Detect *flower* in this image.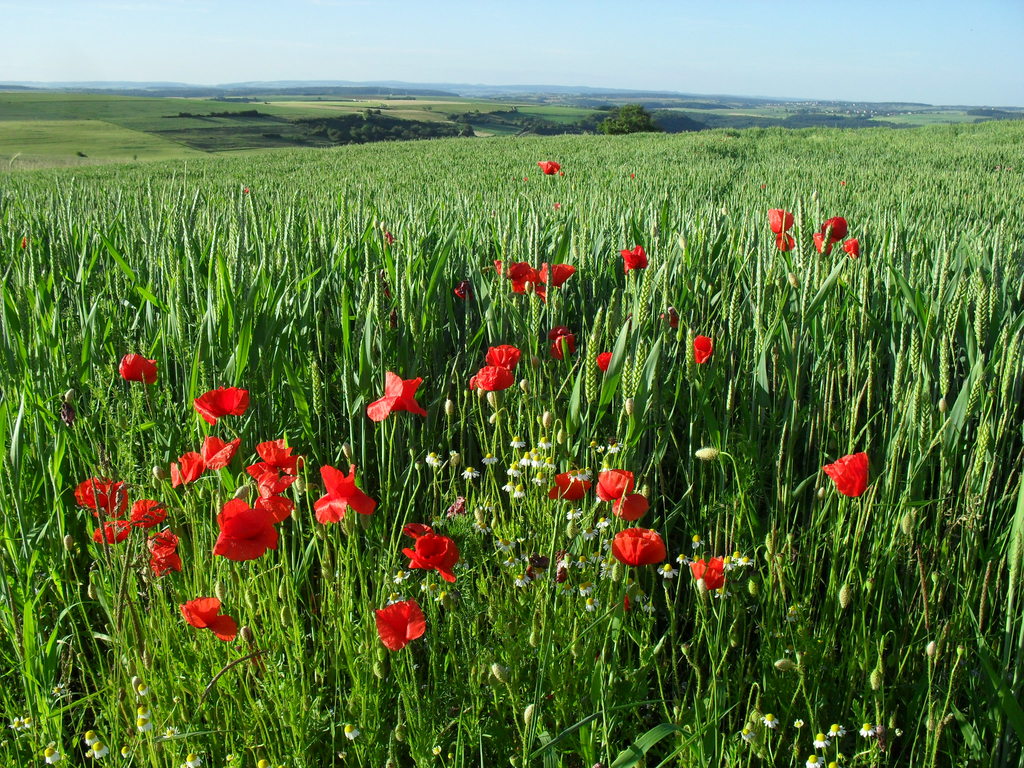
Detection: pyautogui.locateOnScreen(554, 203, 563, 211).
